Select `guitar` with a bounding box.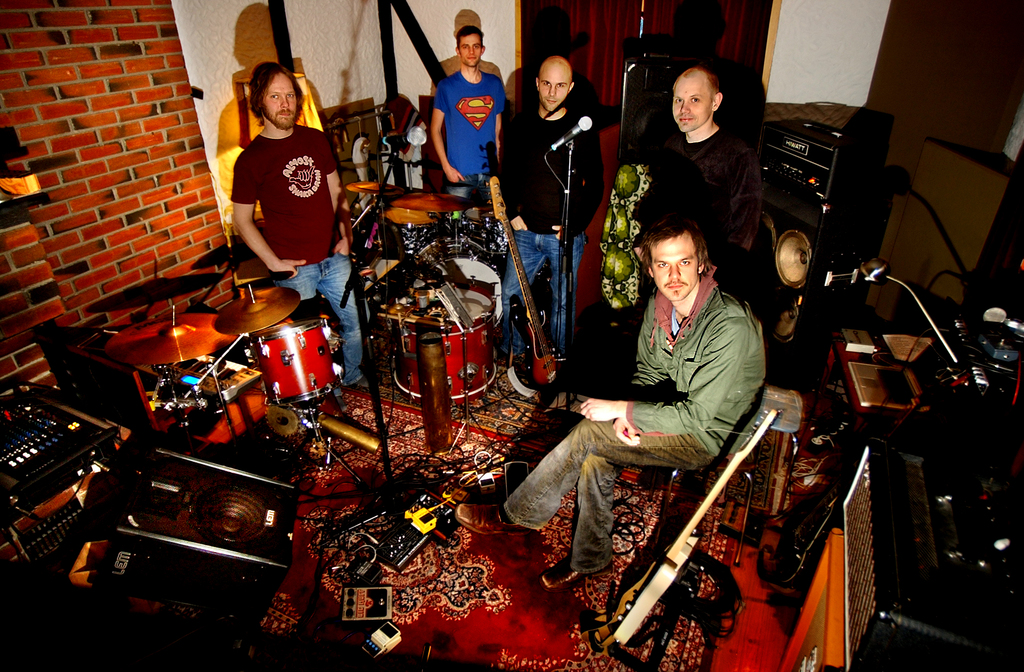
<bbox>476, 170, 582, 400</bbox>.
